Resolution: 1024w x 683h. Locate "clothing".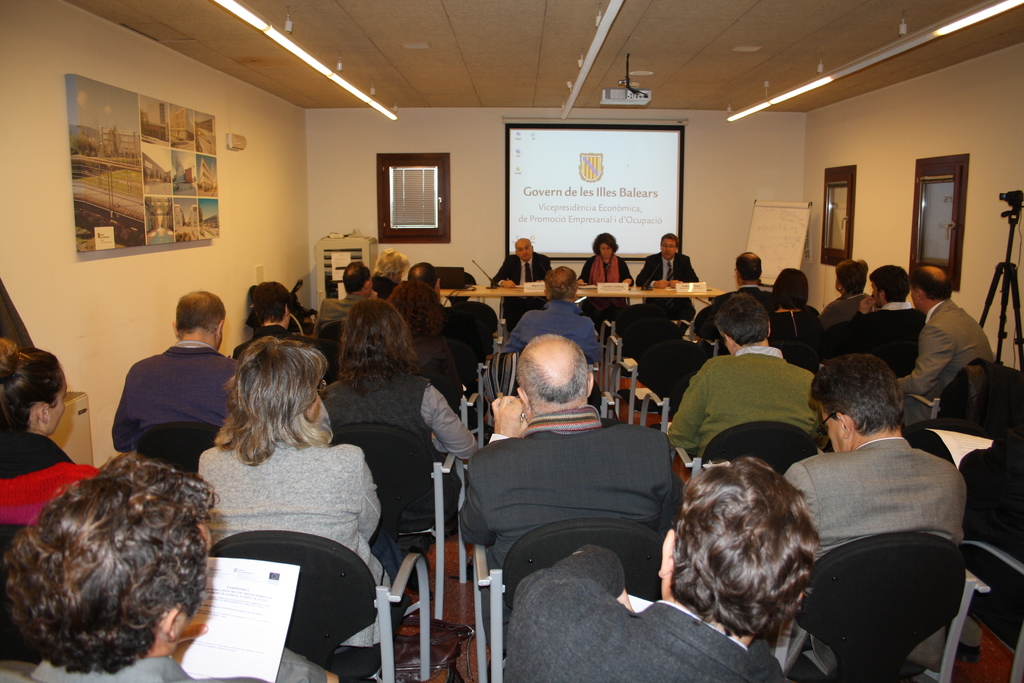
[x1=638, y1=256, x2=701, y2=314].
